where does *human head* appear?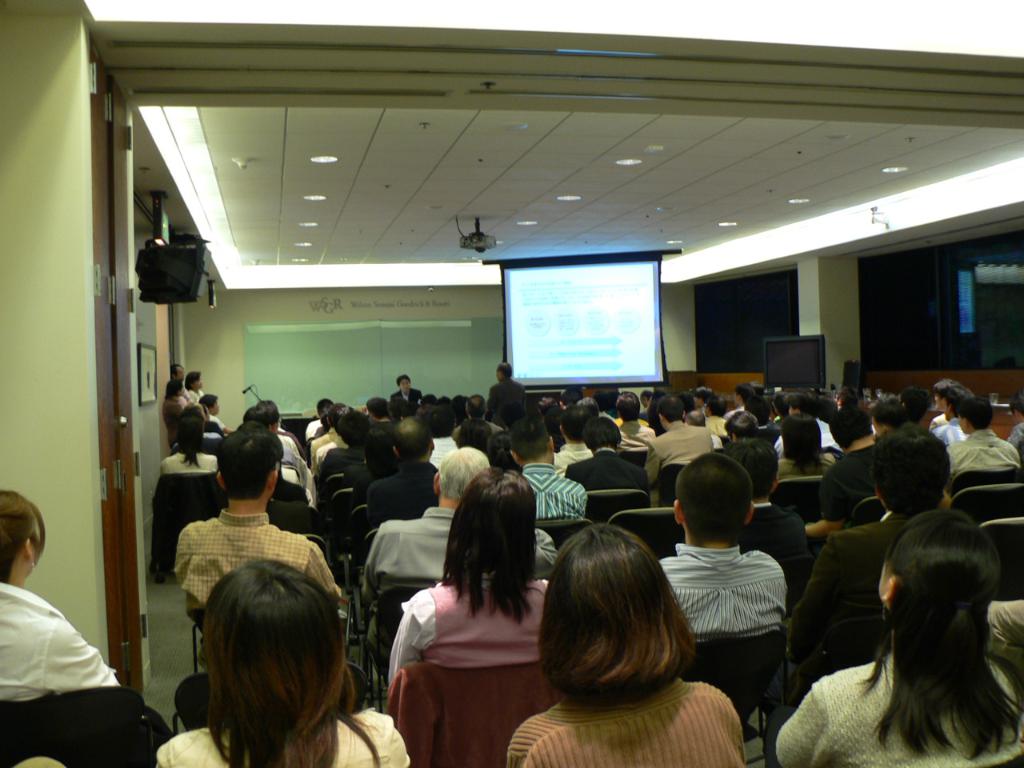
Appears at 942 388 971 422.
